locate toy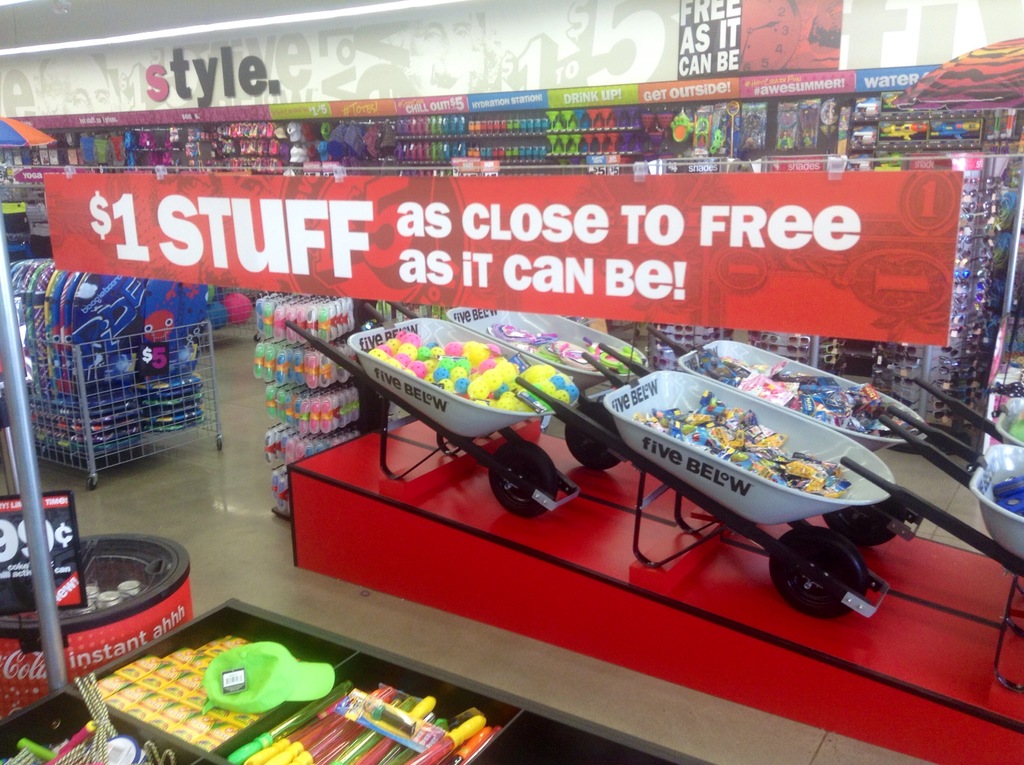
<region>274, 428, 278, 460</region>
